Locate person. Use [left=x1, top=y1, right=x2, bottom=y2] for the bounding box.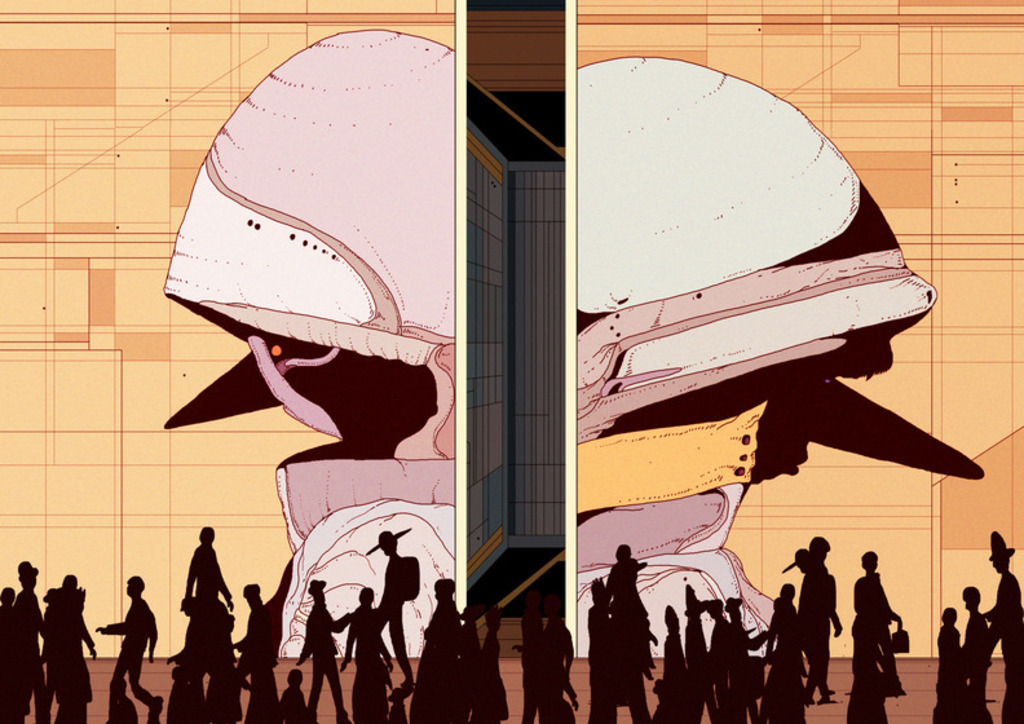
[left=272, top=666, right=317, bottom=723].
